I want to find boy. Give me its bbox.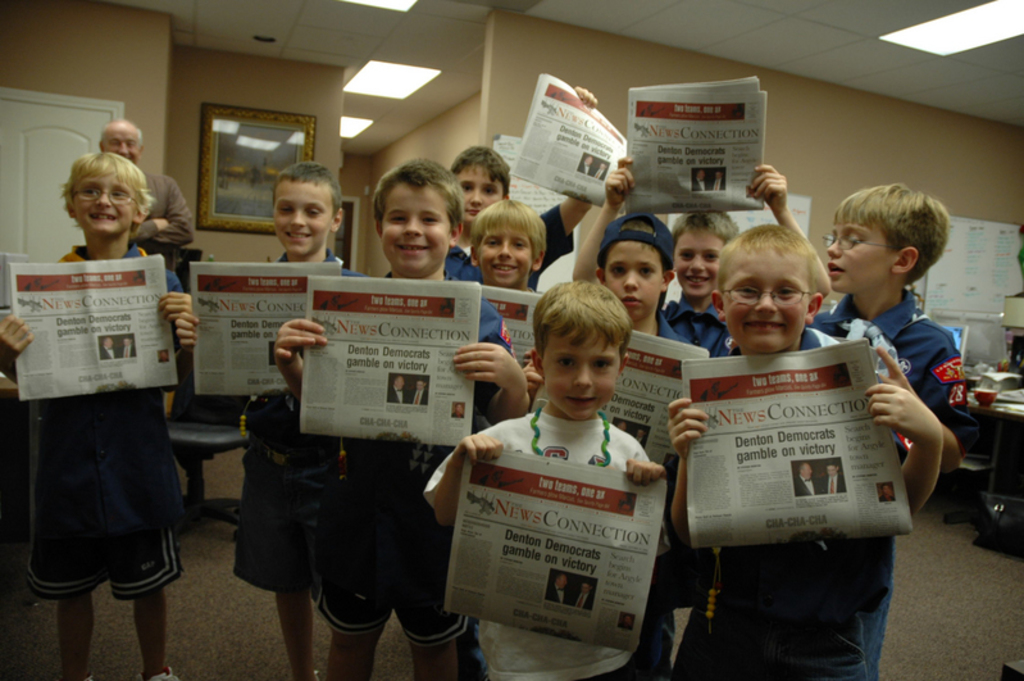
568 168 839 596.
